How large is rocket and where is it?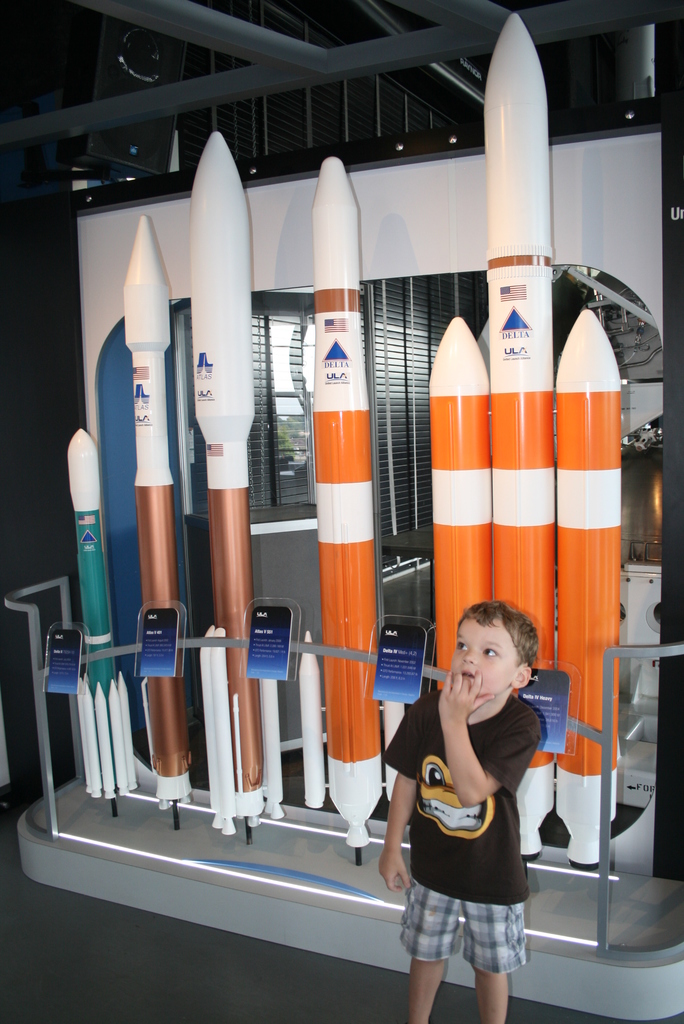
Bounding box: locate(190, 134, 582, 857).
